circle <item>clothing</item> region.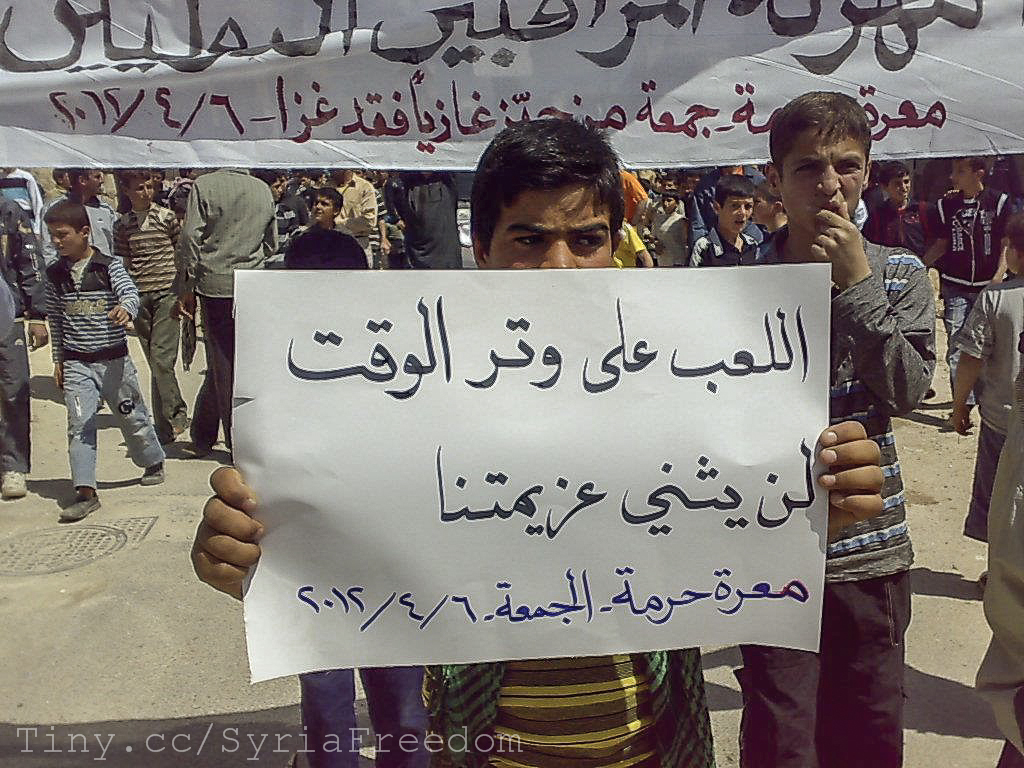
Region: left=692, top=229, right=760, bottom=269.
